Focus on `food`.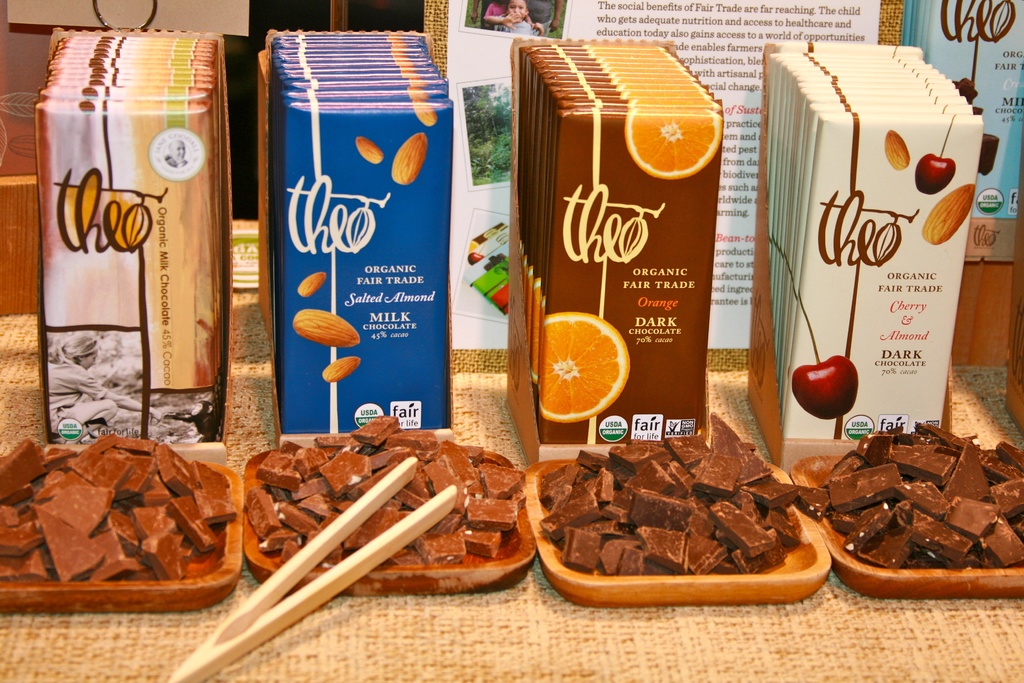
Focused at pyautogui.locateOnScreen(921, 182, 976, 247).
